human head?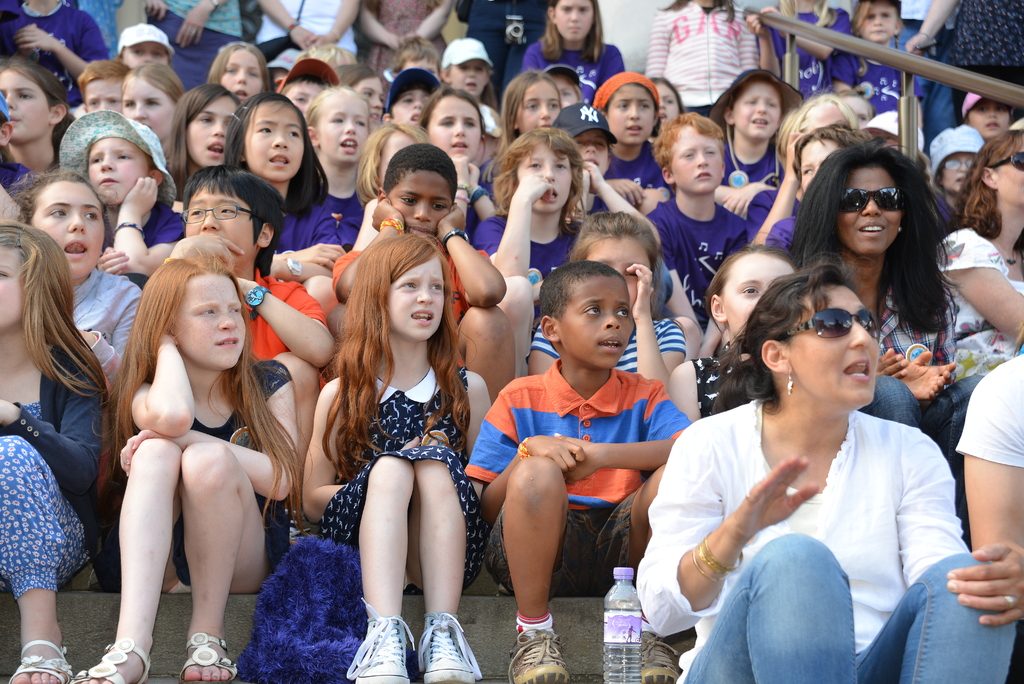
203, 41, 269, 106
